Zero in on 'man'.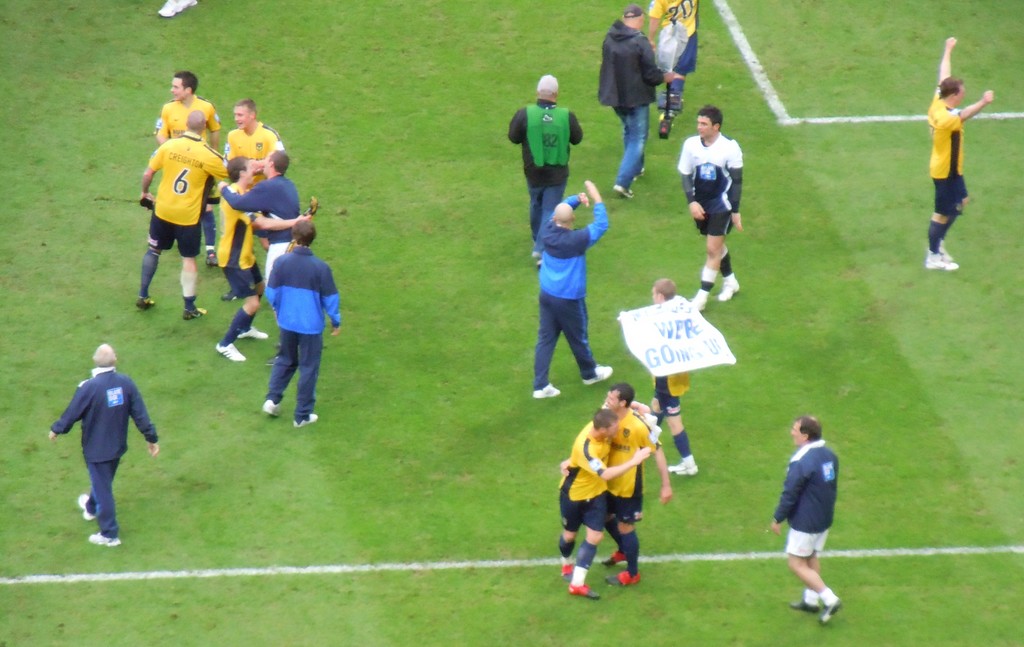
Zeroed in: BBox(646, 0, 701, 131).
